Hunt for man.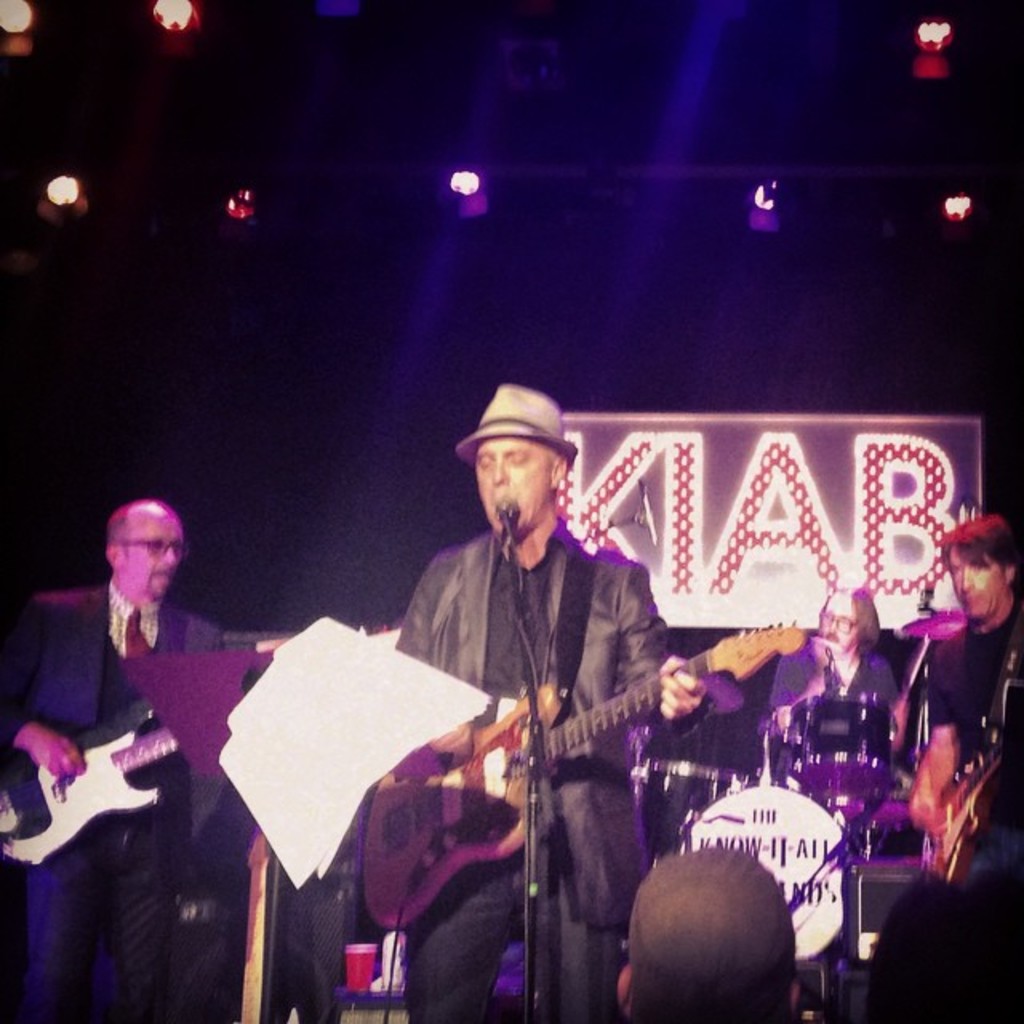
Hunted down at x1=907 y1=507 x2=1022 y2=894.
